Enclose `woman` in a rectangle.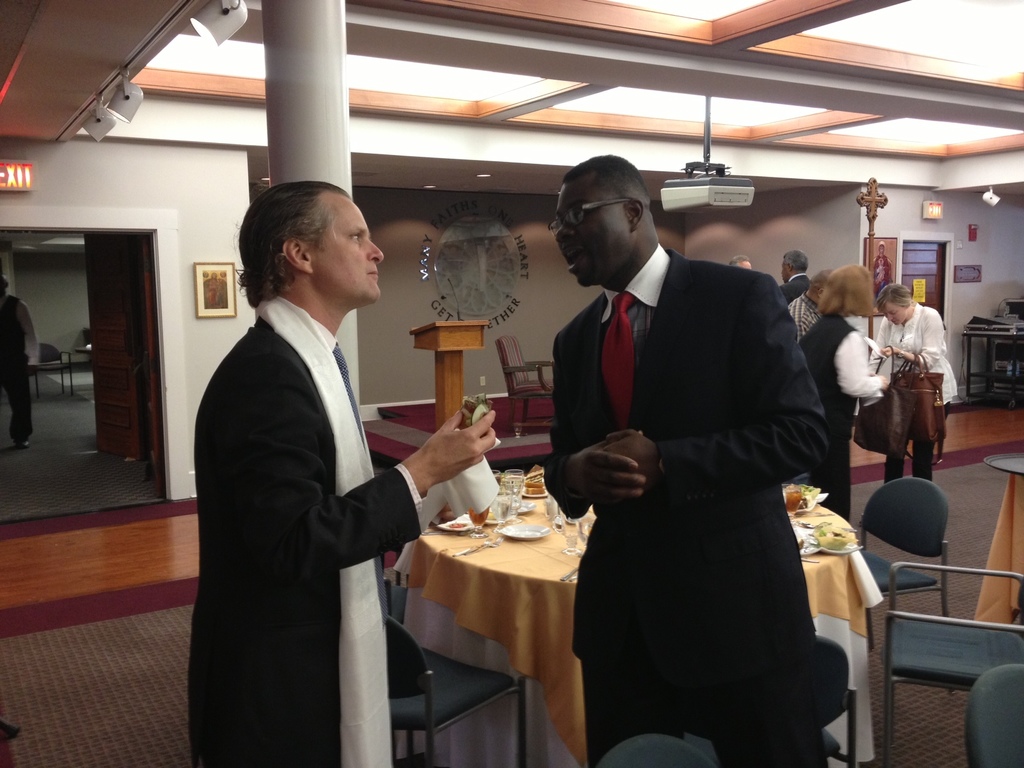
pyautogui.locateOnScreen(847, 273, 957, 500).
